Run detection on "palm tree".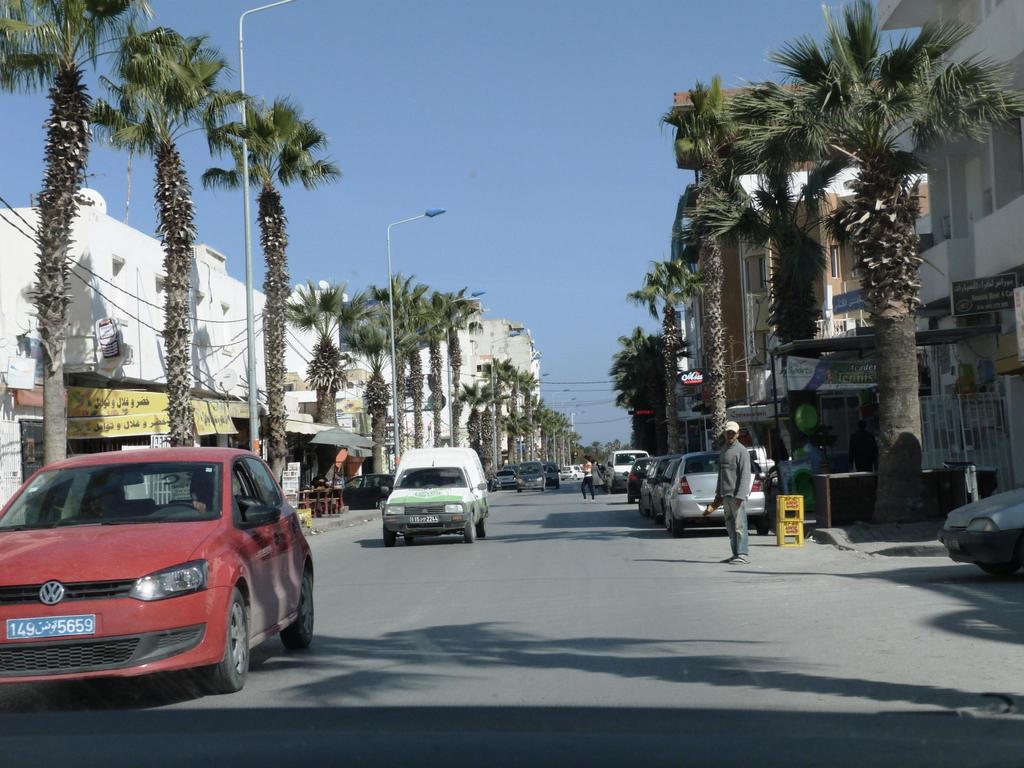
Result: detection(691, 168, 751, 415).
